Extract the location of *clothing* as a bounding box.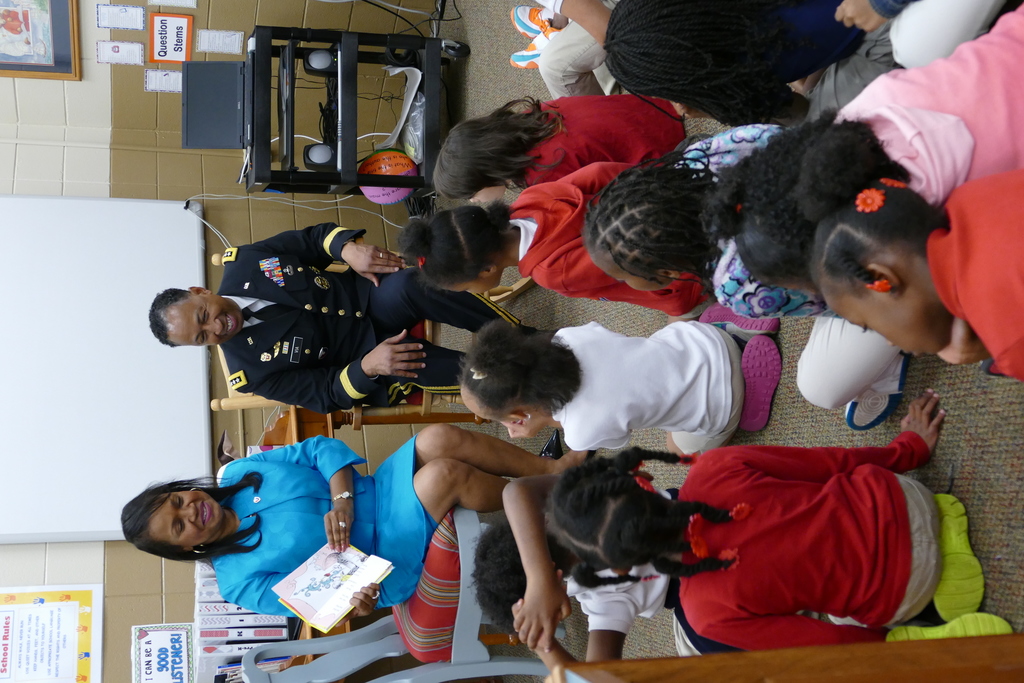
l=495, t=152, r=721, b=314.
